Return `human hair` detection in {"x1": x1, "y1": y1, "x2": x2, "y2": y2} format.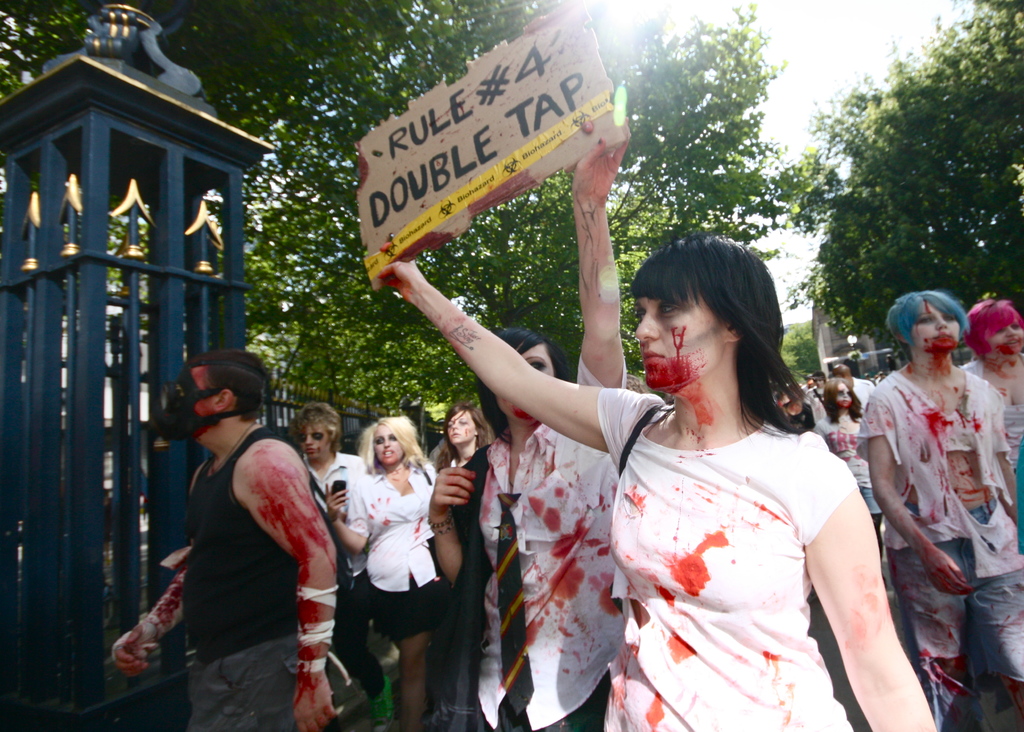
{"x1": 360, "y1": 419, "x2": 432, "y2": 476}.
